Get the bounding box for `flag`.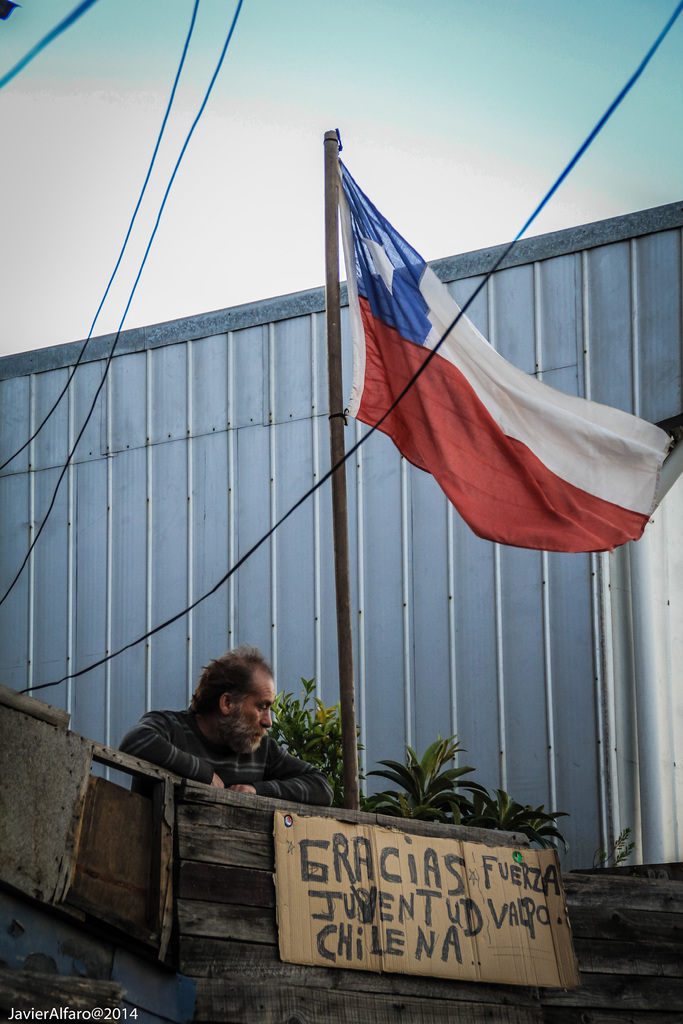
select_region(348, 278, 642, 575).
